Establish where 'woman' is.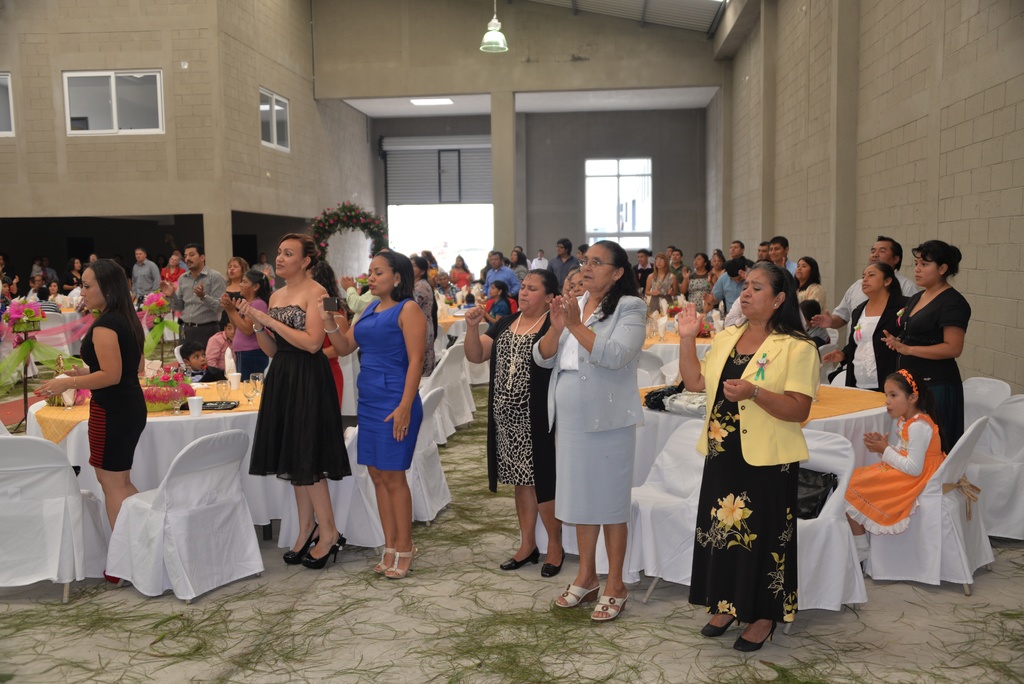
Established at region(32, 288, 62, 313).
